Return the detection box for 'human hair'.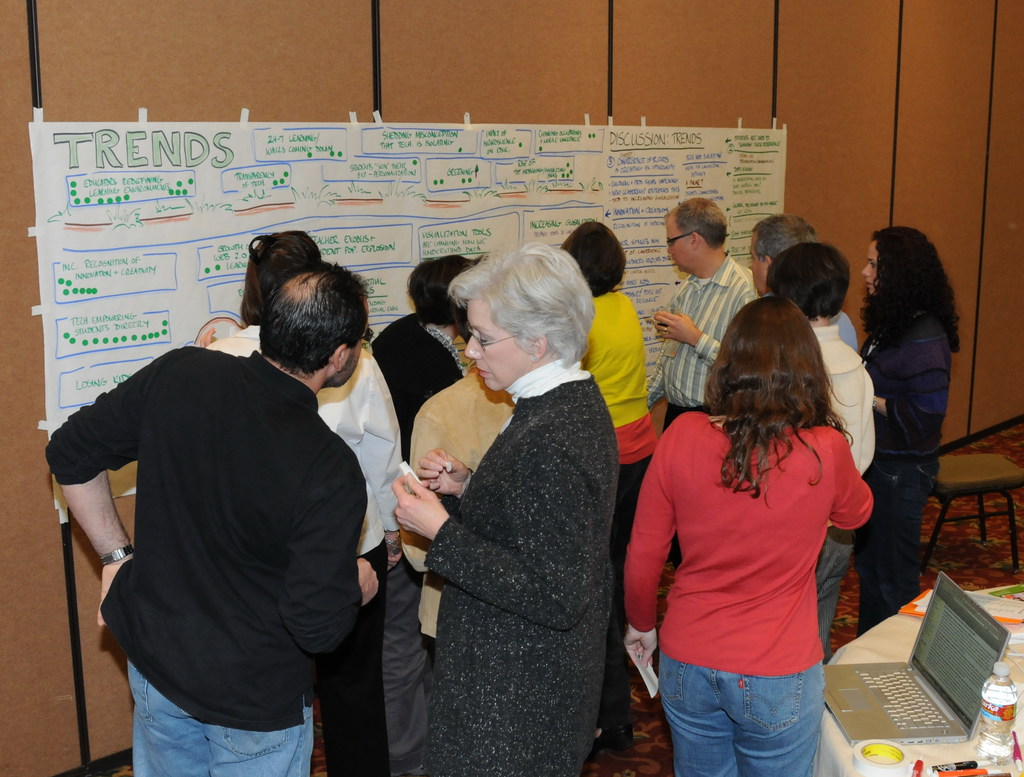
select_region(859, 225, 961, 354).
